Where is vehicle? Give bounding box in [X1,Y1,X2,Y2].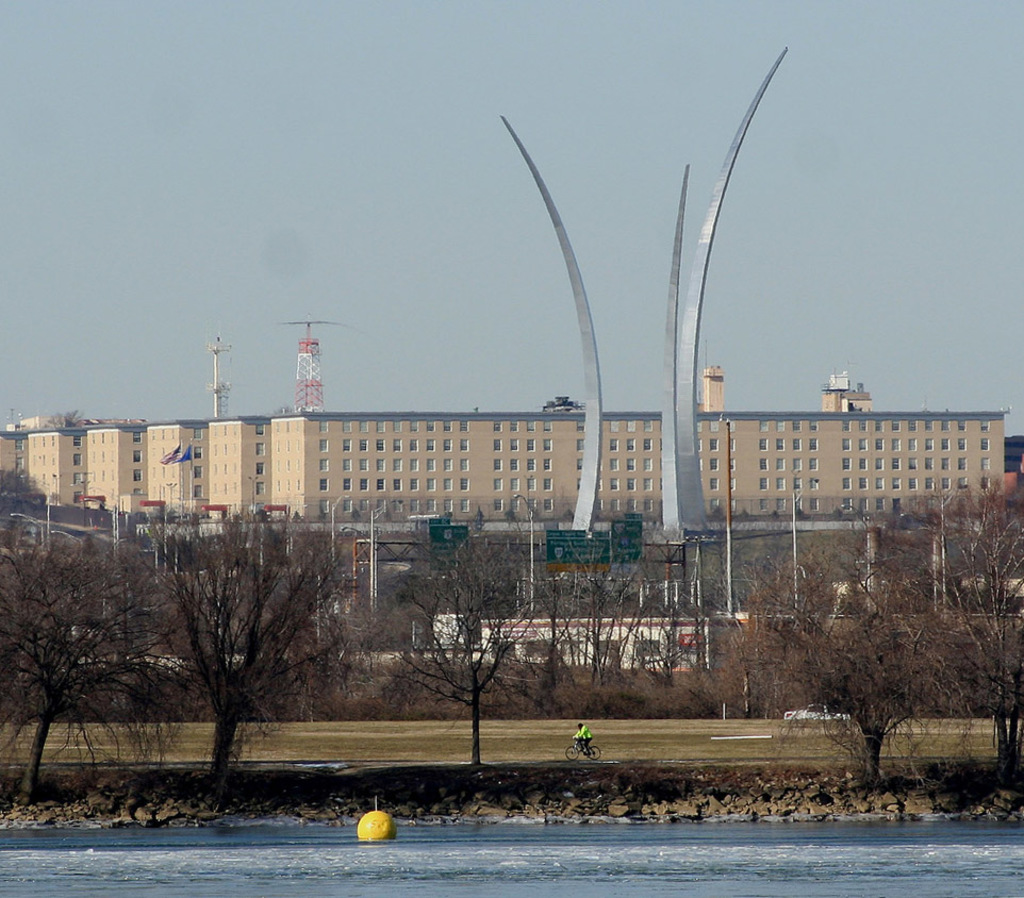
[777,703,854,721].
